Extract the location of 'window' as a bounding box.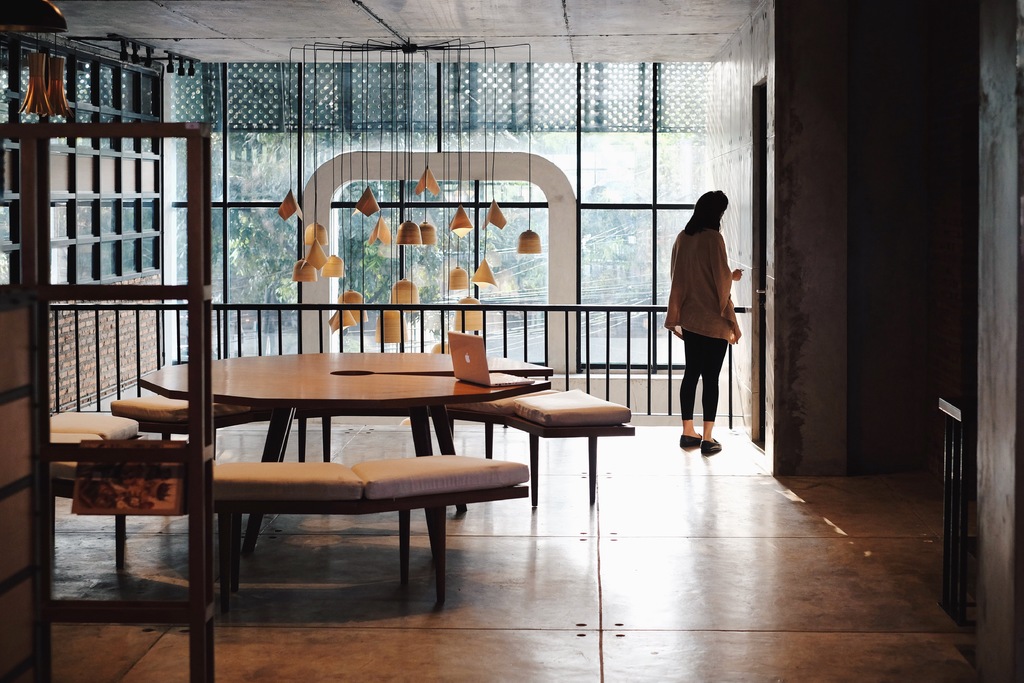
[x1=171, y1=60, x2=723, y2=383].
